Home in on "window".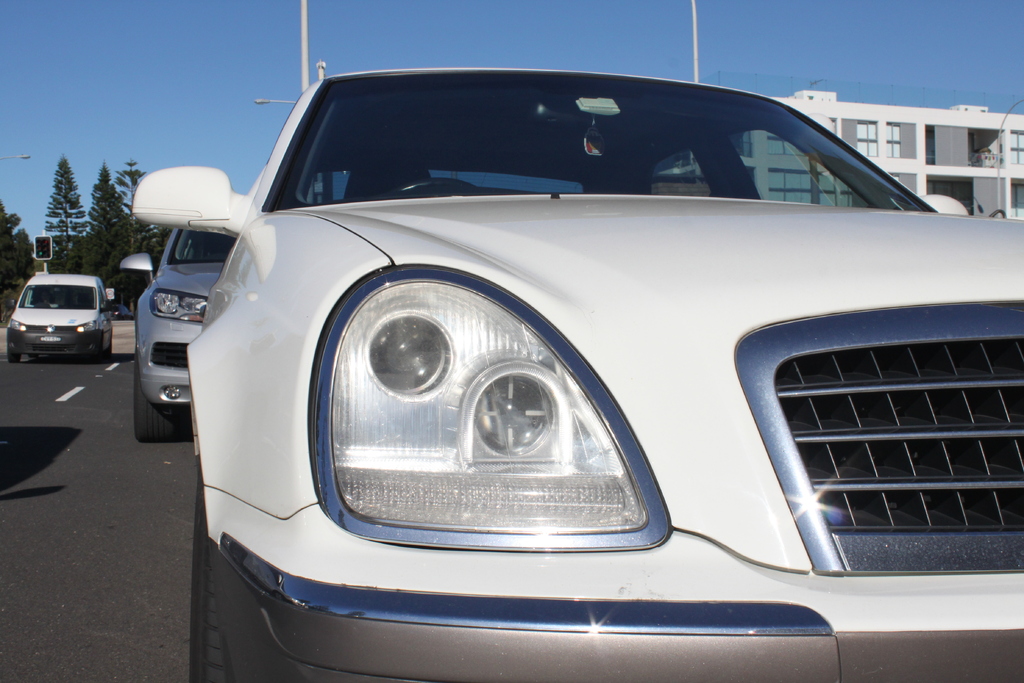
Homed in at (left=856, top=118, right=877, bottom=158).
